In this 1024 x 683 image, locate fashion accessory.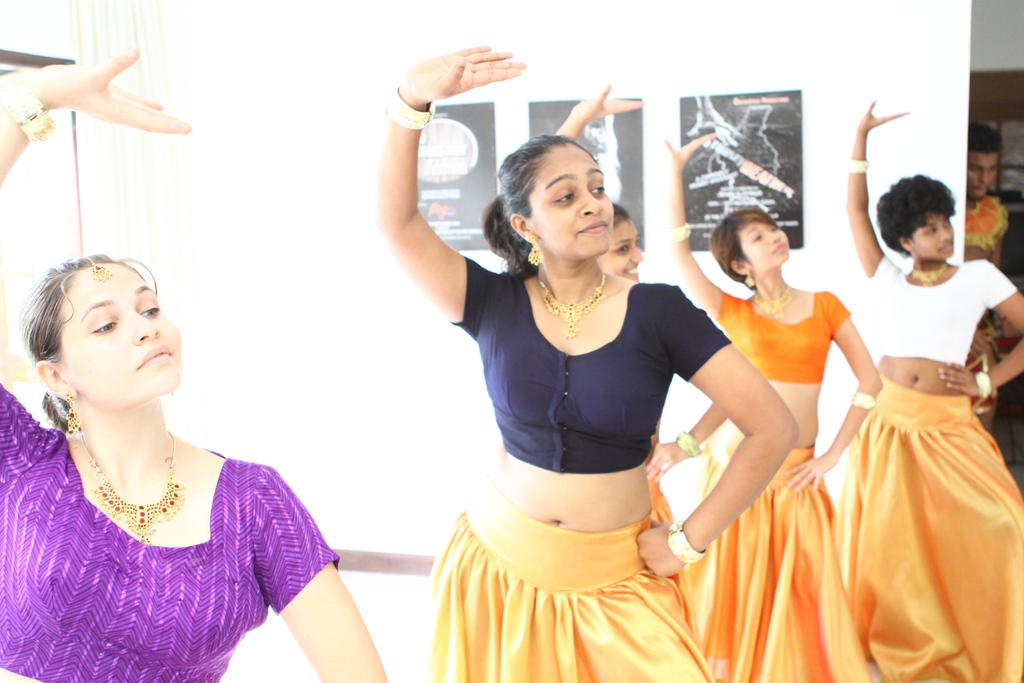
Bounding box: x1=0 y1=74 x2=58 y2=138.
